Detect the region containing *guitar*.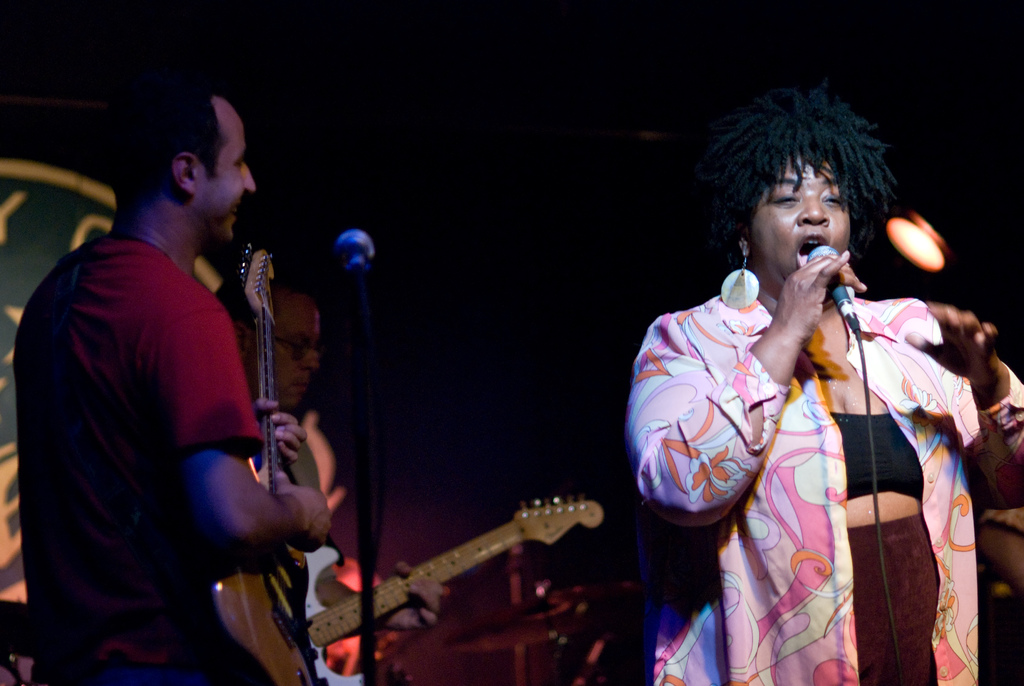
<bbox>216, 236, 323, 685</bbox>.
